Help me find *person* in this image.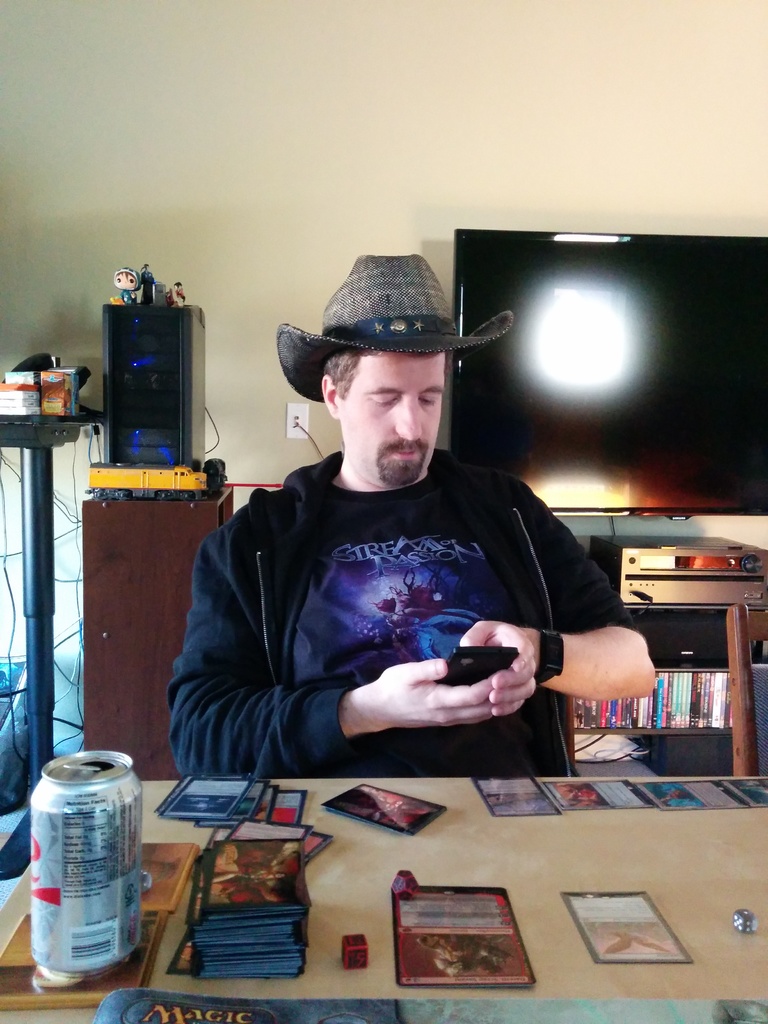
Found it: {"x1": 172, "y1": 340, "x2": 657, "y2": 779}.
